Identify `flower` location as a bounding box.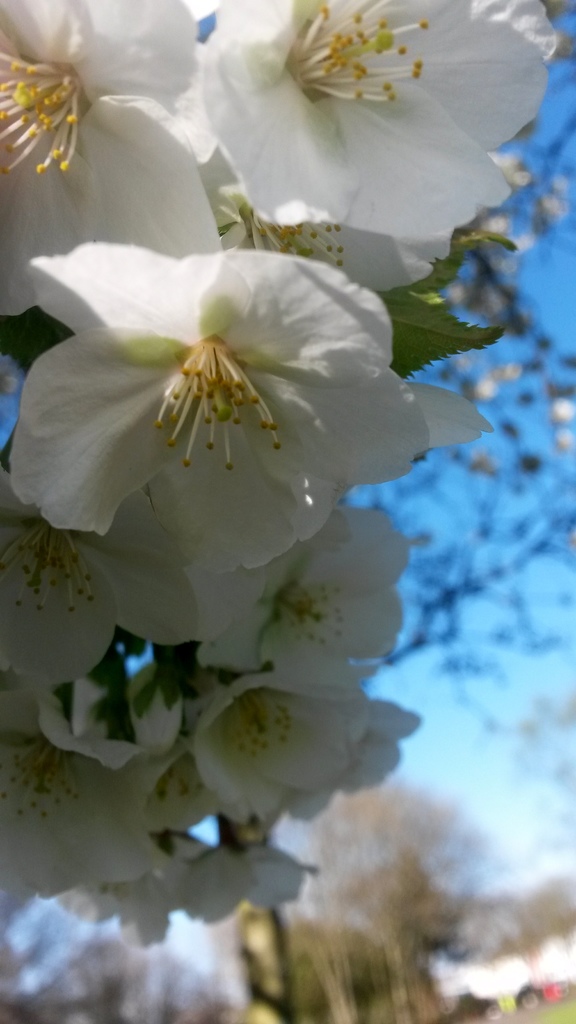
pyautogui.locateOnScreen(193, 672, 382, 826).
